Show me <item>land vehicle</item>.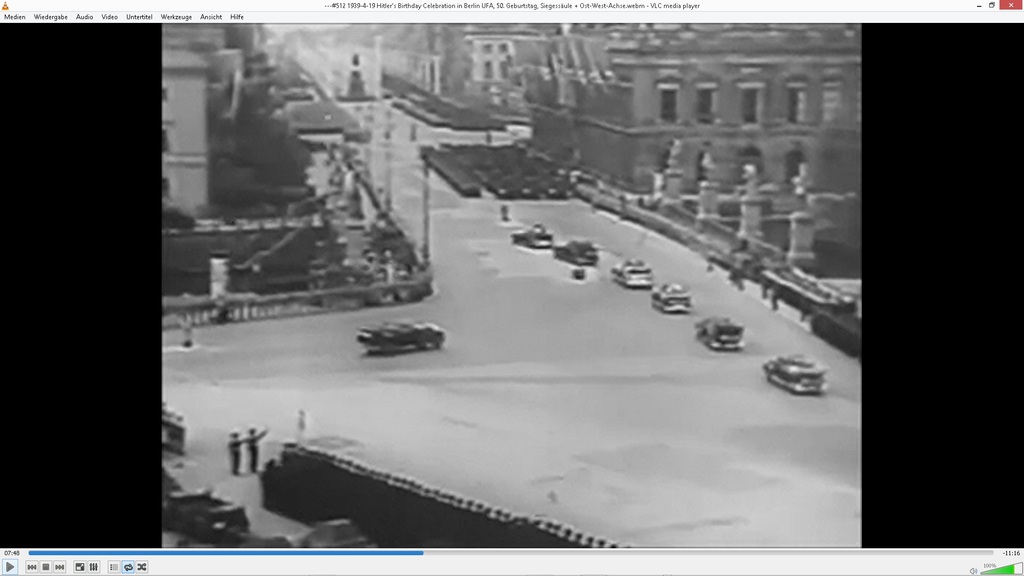
<item>land vehicle</item> is here: <box>612,257,654,287</box>.
